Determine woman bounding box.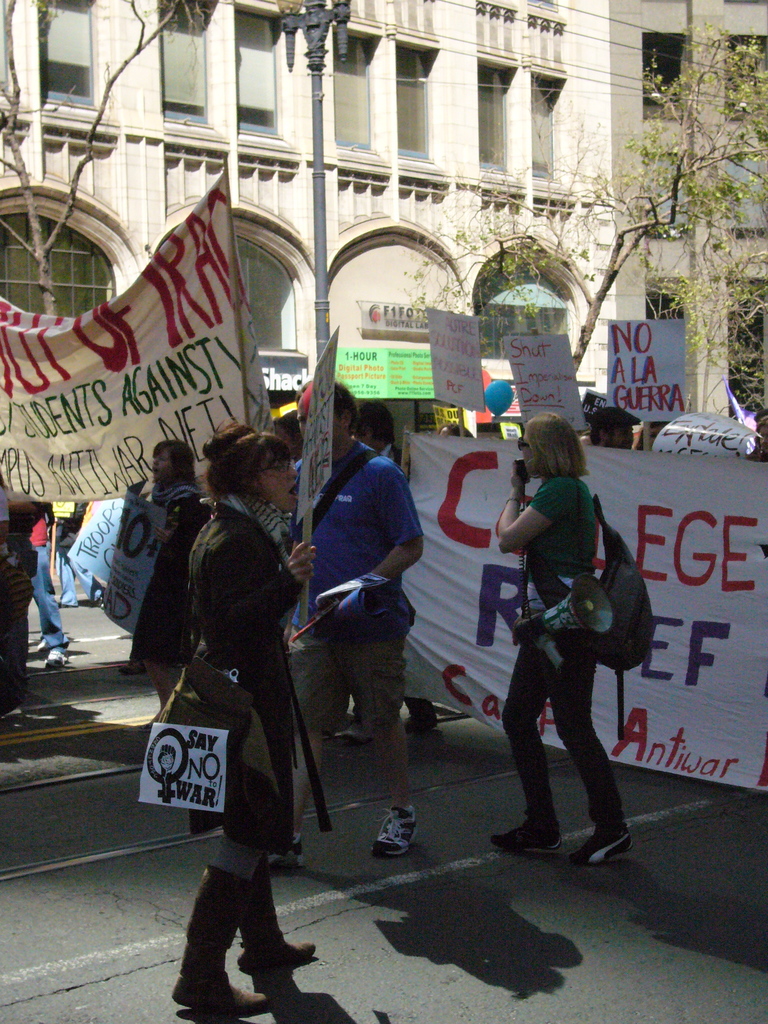
Determined: 483, 413, 649, 858.
